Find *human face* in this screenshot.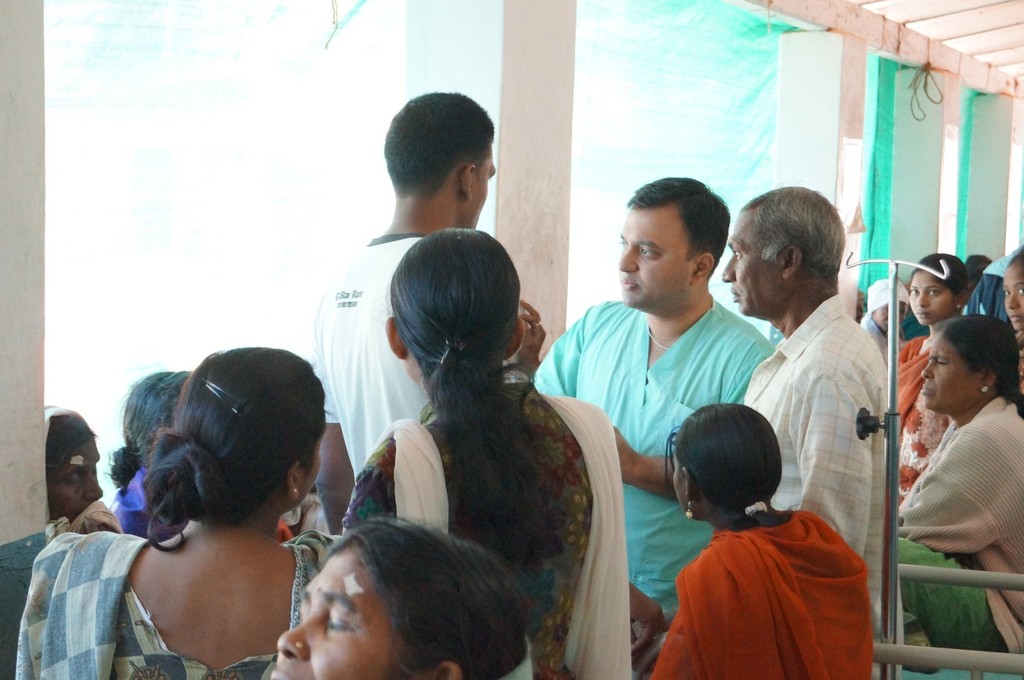
The bounding box for *human face* is x1=472, y1=142, x2=497, y2=225.
